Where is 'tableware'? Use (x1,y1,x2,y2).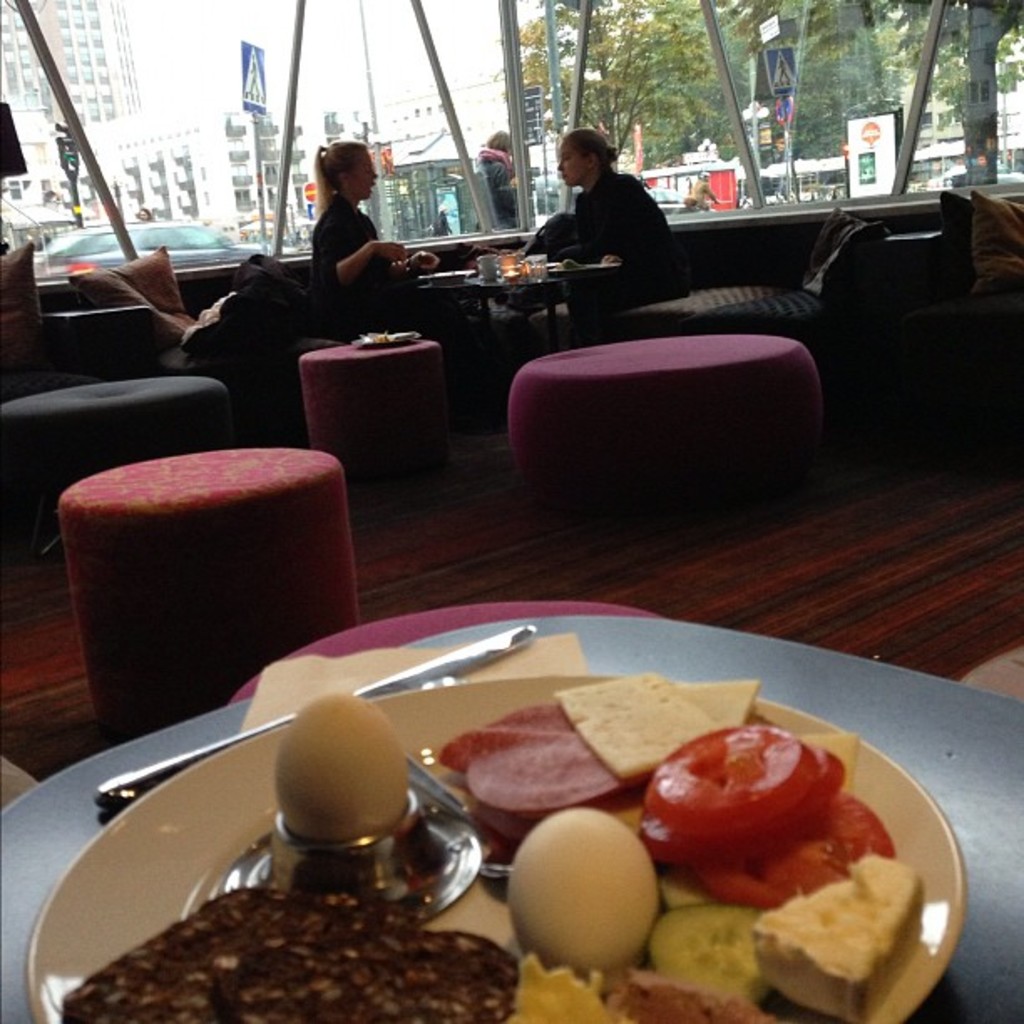
(351,331,420,348).
